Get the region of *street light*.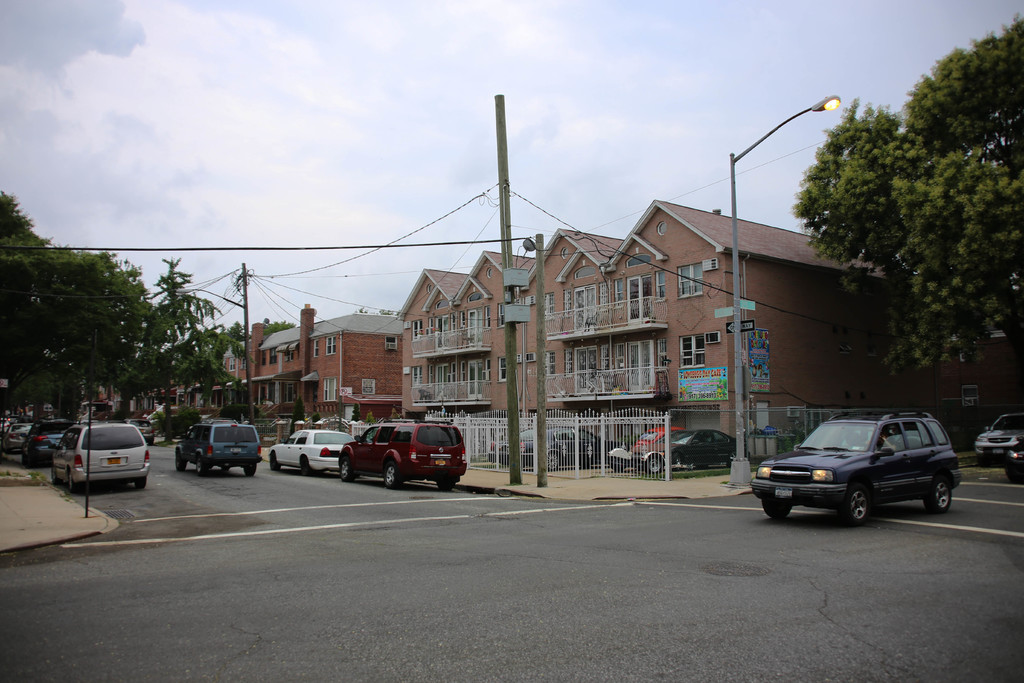
region(728, 95, 843, 493).
